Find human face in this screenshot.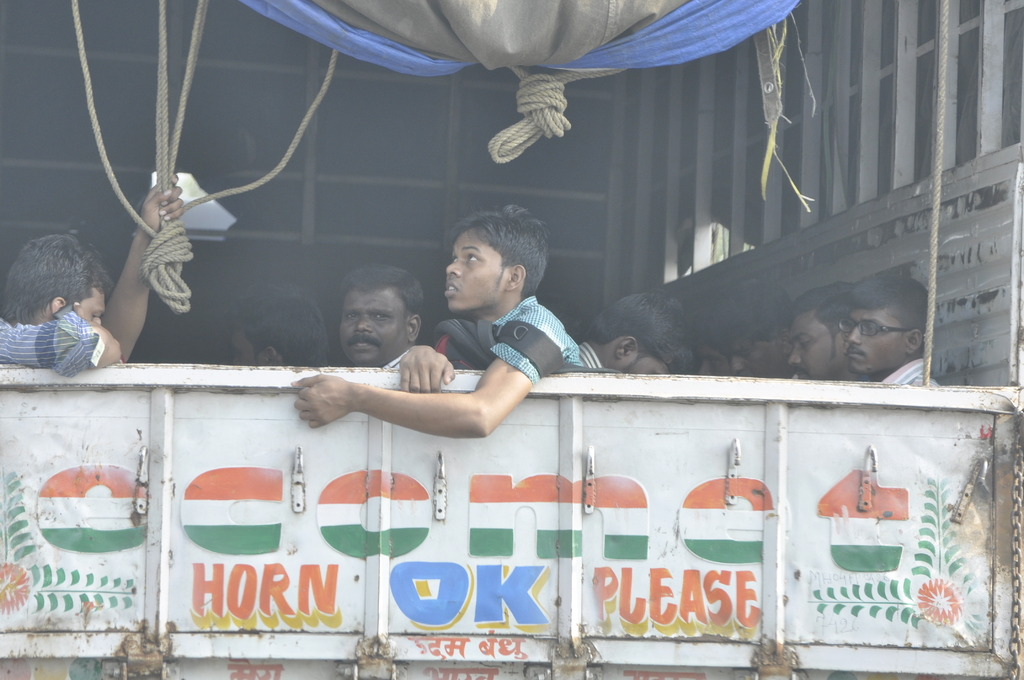
The bounding box for human face is 732/332/779/374.
